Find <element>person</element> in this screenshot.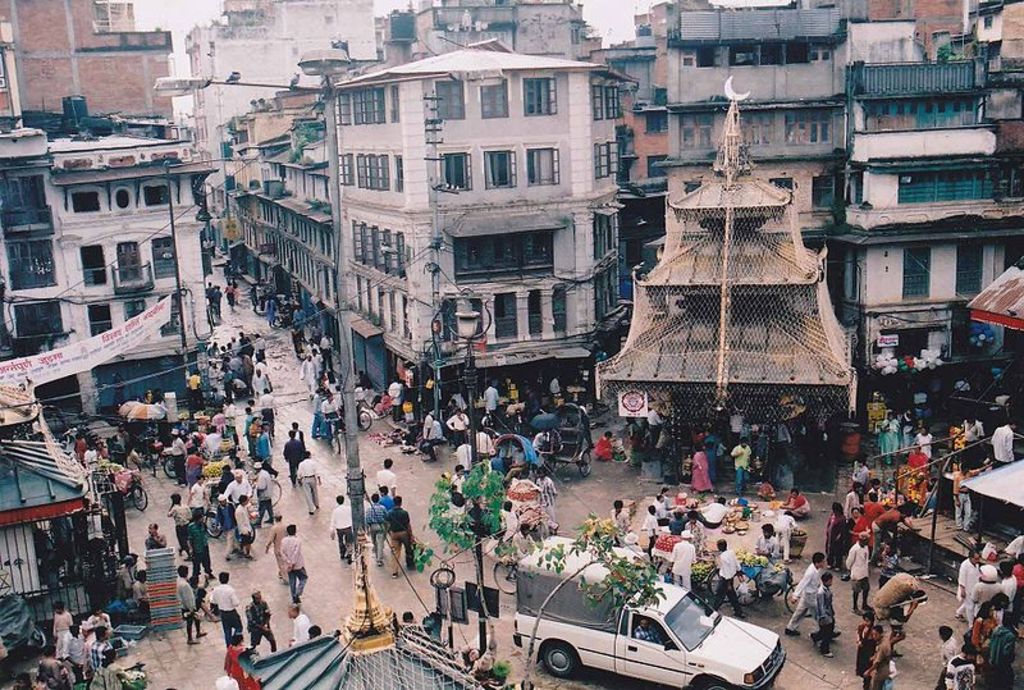
The bounding box for <element>person</element> is {"left": 608, "top": 495, "right": 630, "bottom": 534}.
